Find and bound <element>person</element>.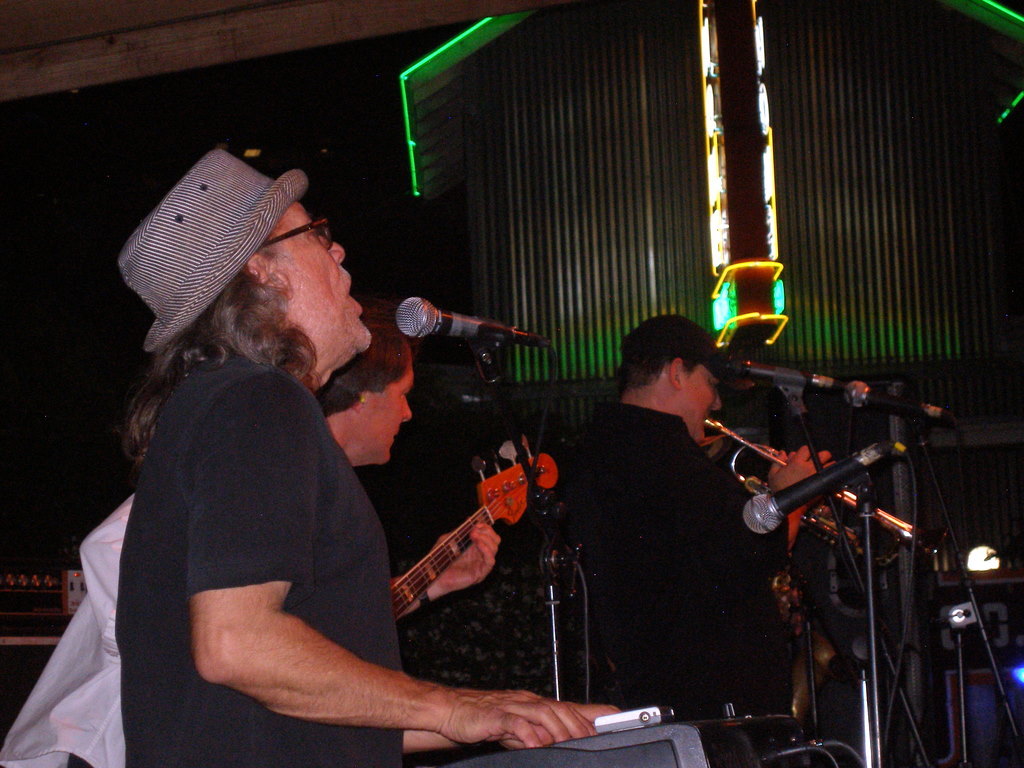
Bound: (left=0, top=309, right=501, bottom=767).
